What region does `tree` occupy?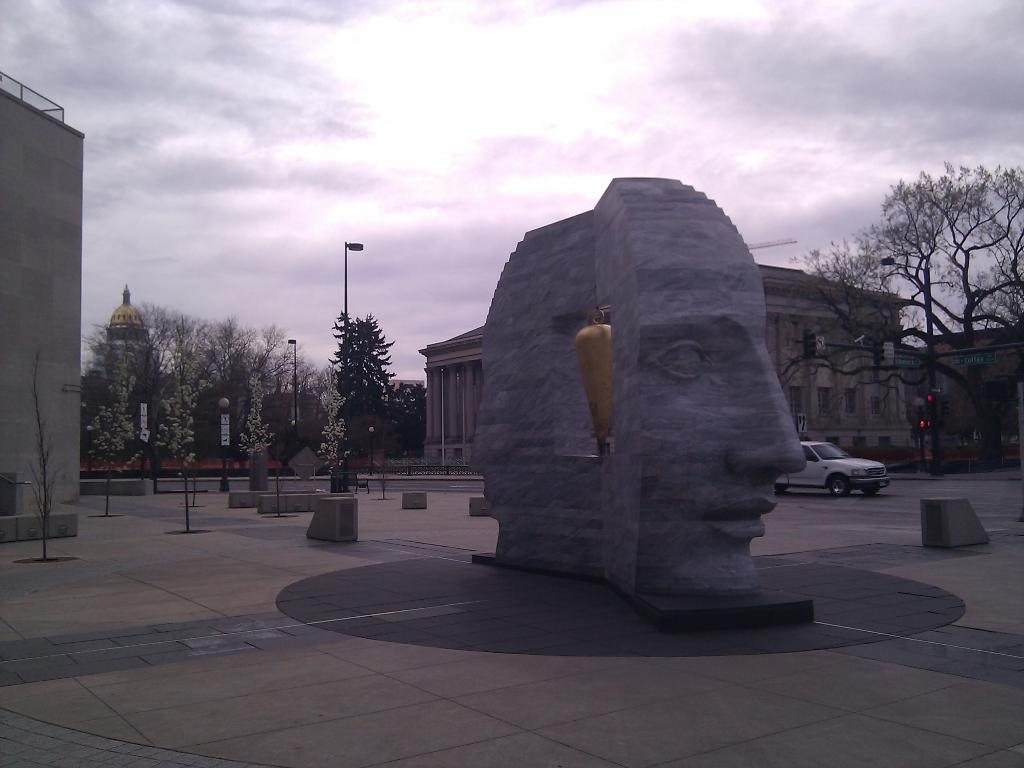
x1=306, y1=275, x2=402, y2=470.
